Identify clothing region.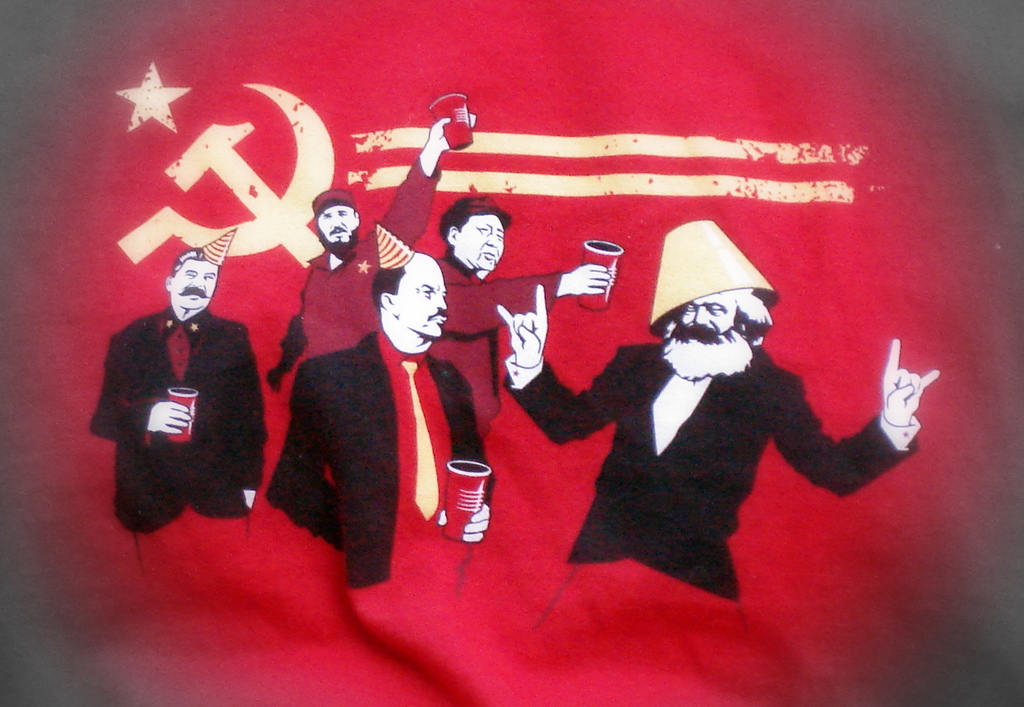
Region: pyautogui.locateOnScreen(271, 331, 497, 589).
